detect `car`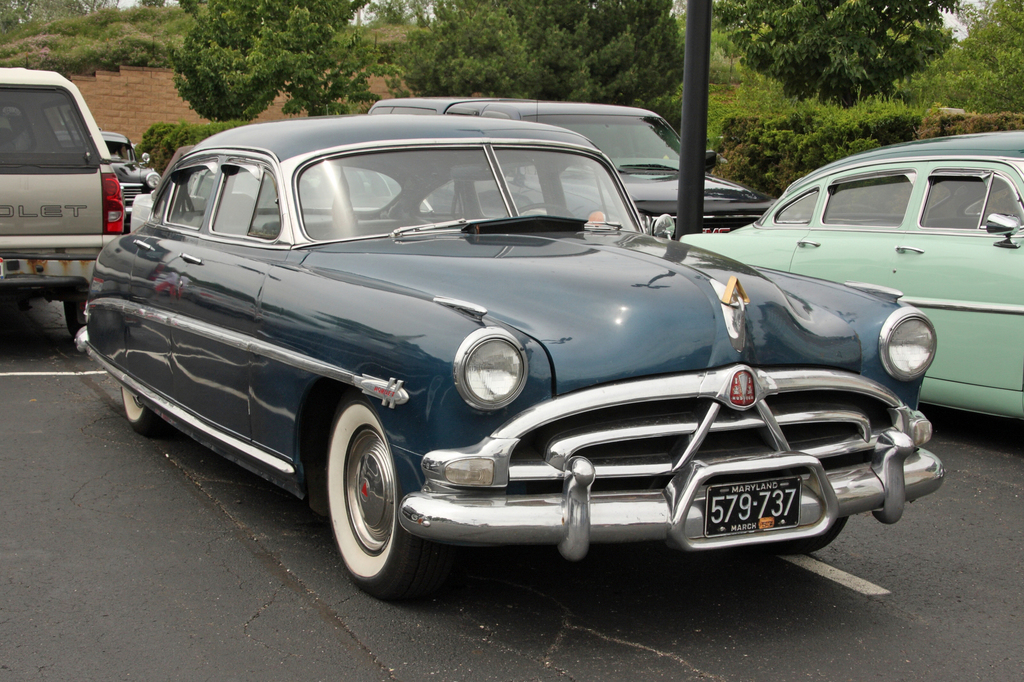
[left=0, top=65, right=132, bottom=337]
